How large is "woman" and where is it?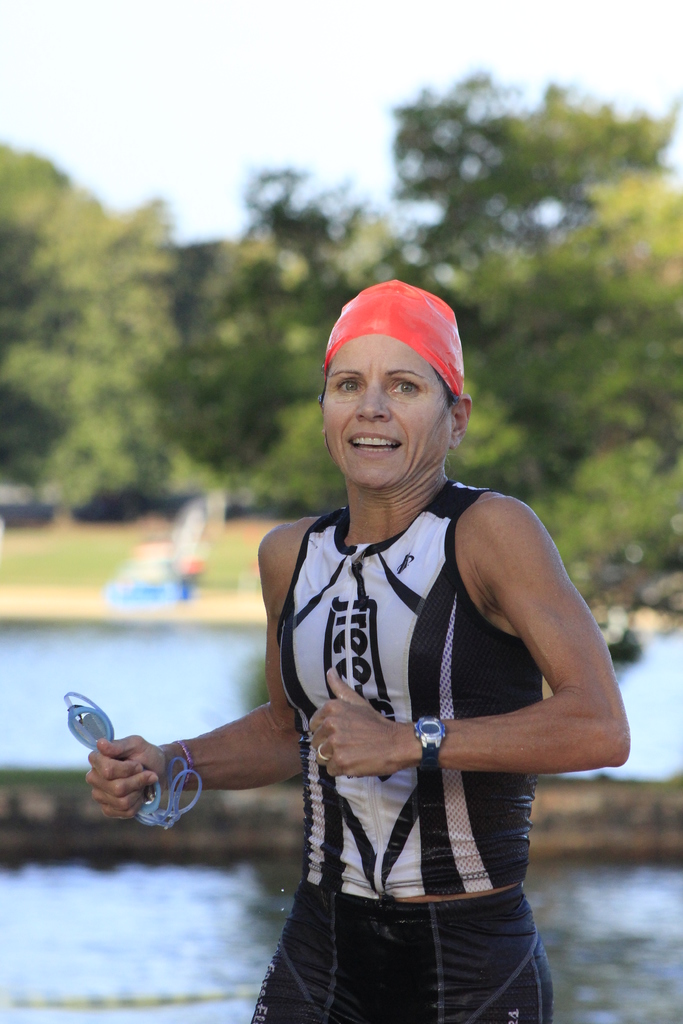
Bounding box: locate(173, 275, 612, 1016).
